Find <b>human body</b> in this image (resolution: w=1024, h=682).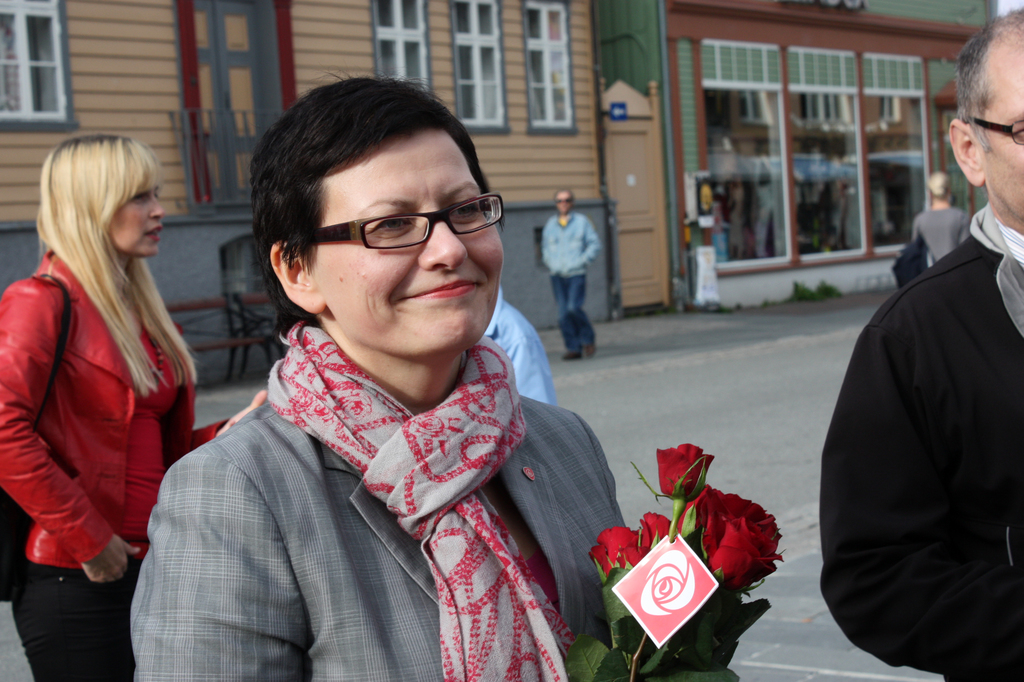
select_region(0, 137, 213, 679).
